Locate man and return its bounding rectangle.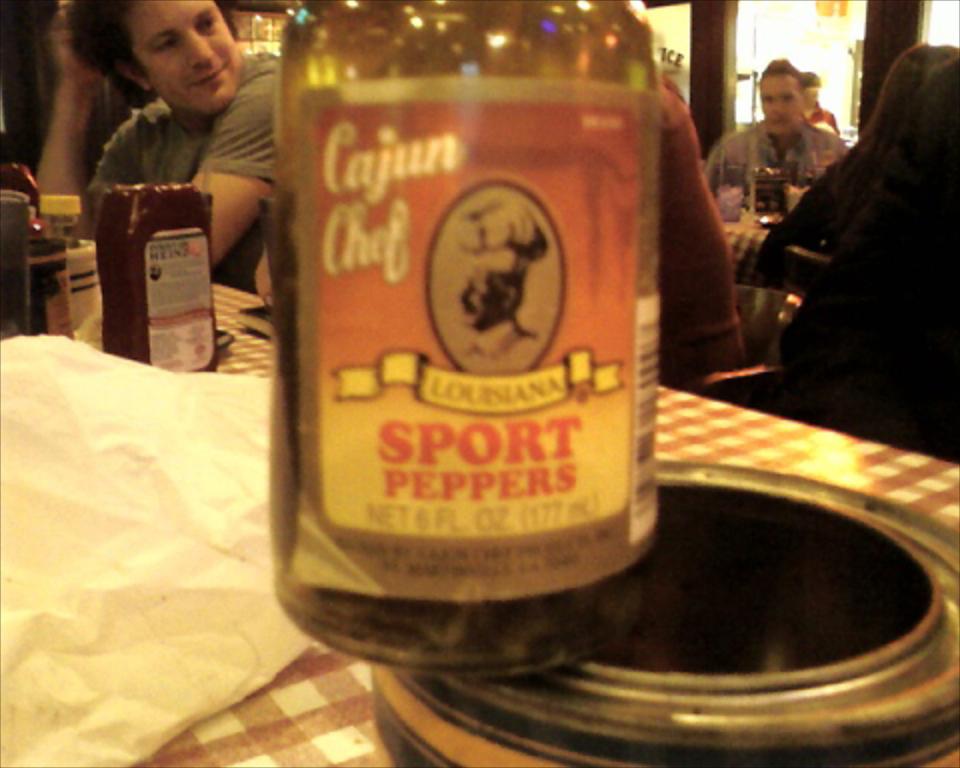
detection(28, 0, 292, 288).
